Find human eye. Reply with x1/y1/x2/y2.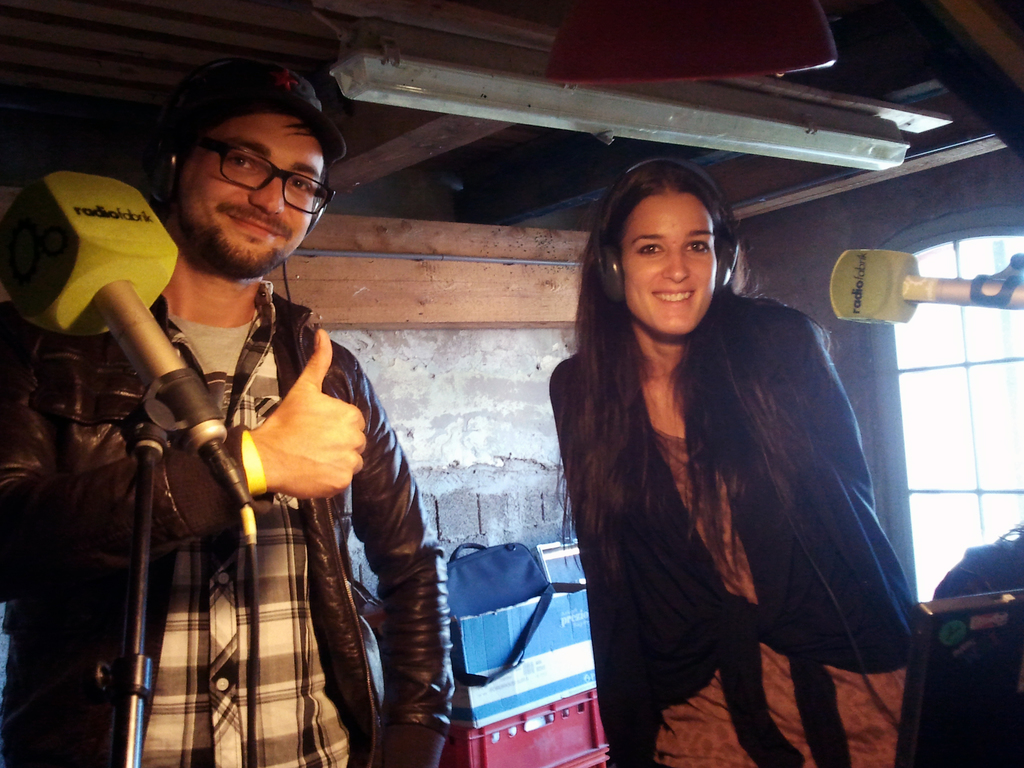
228/153/264/170.
